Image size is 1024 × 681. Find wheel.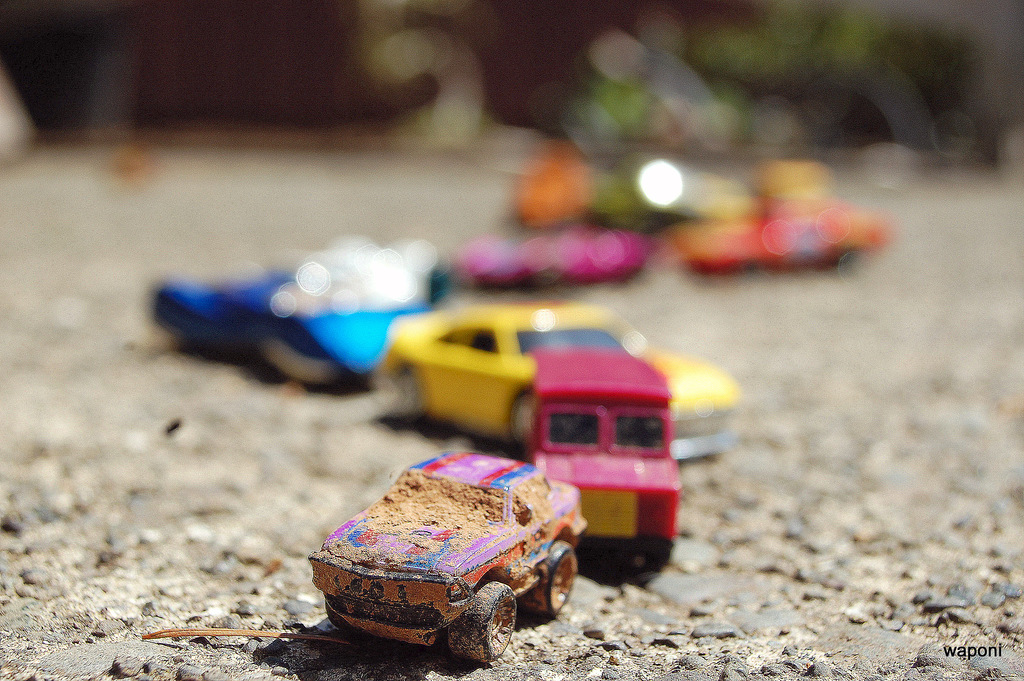
bbox=(643, 532, 674, 563).
